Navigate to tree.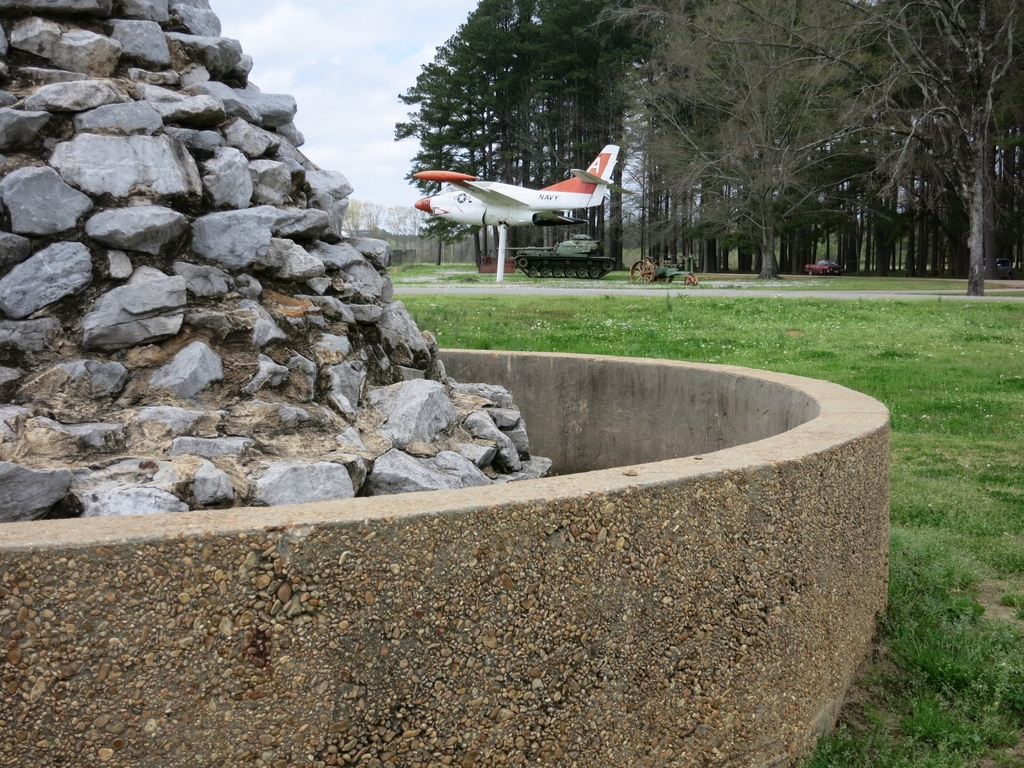
Navigation target: 352 203 409 236.
